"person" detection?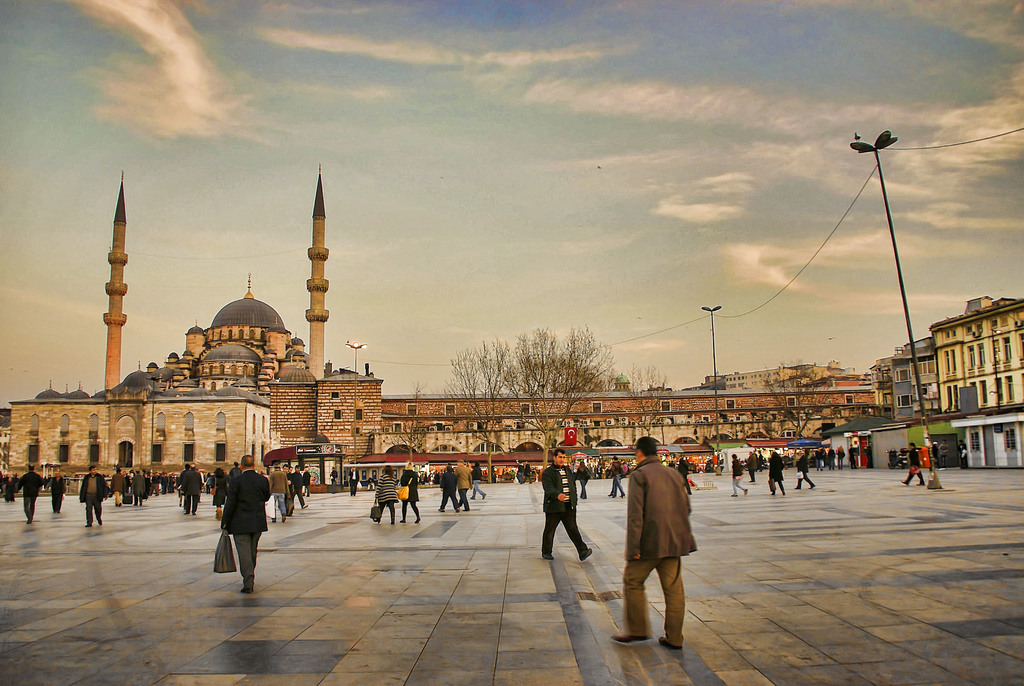
pyautogui.locateOnScreen(732, 453, 748, 494)
